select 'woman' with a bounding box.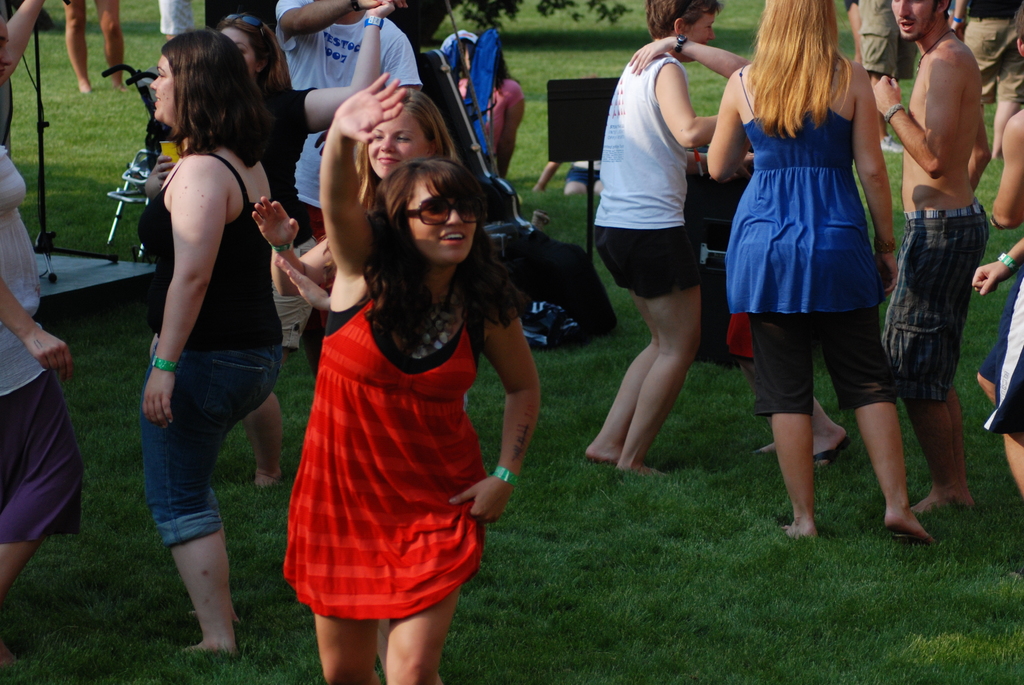
701:0:934:543.
